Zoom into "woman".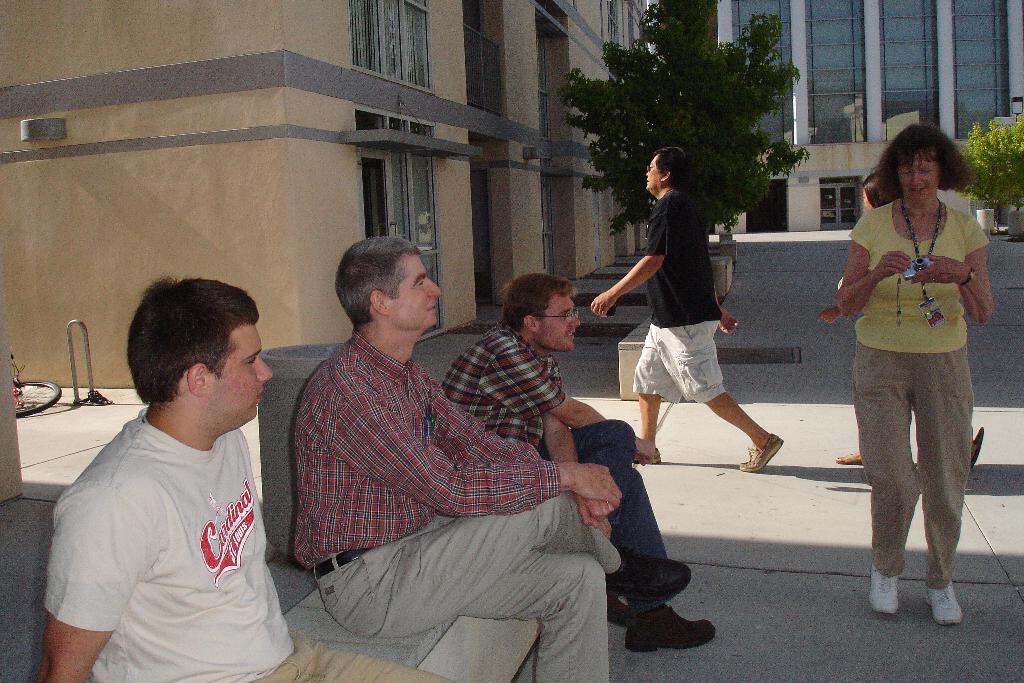
Zoom target: crop(831, 120, 995, 615).
